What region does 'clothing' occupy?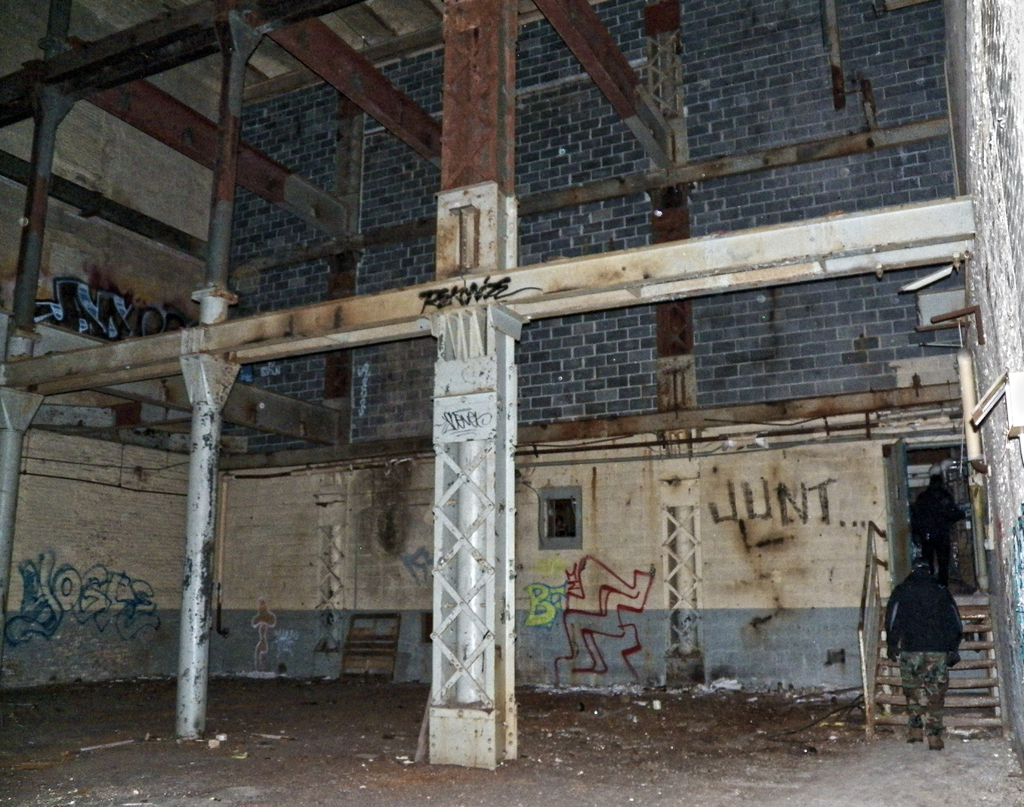
882,571,964,731.
